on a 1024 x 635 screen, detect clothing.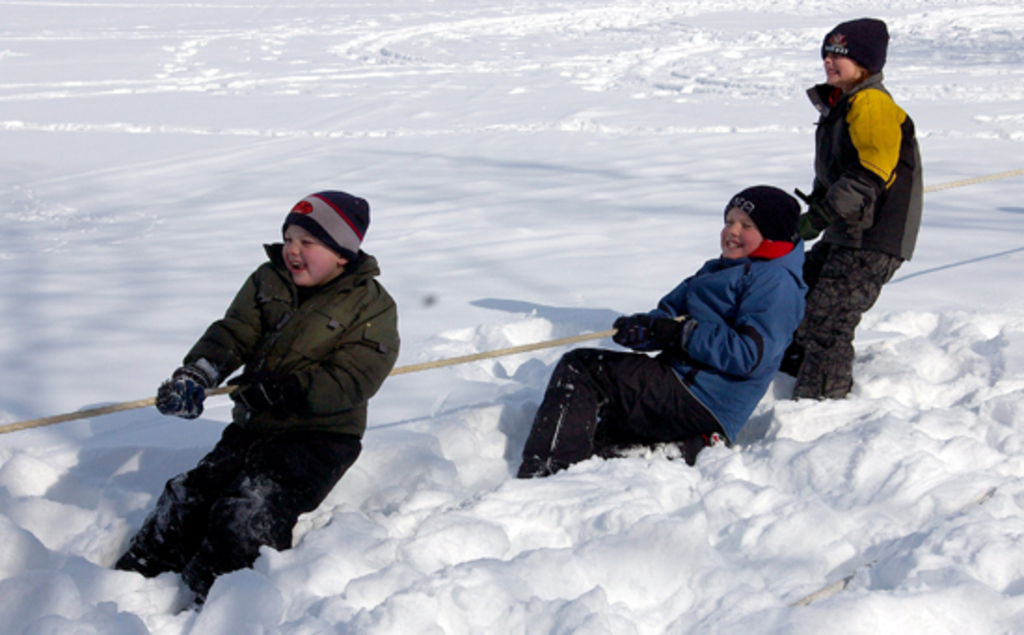
721:182:802:244.
